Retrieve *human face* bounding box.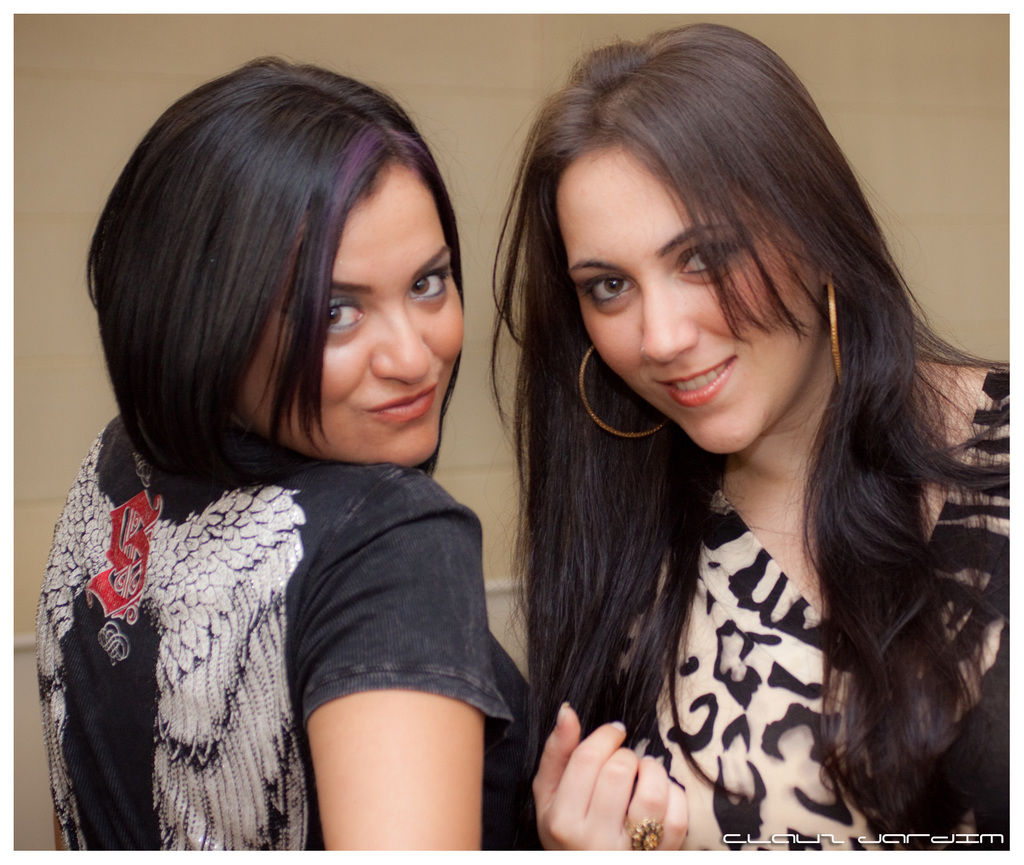
Bounding box: bbox=[554, 141, 822, 453].
